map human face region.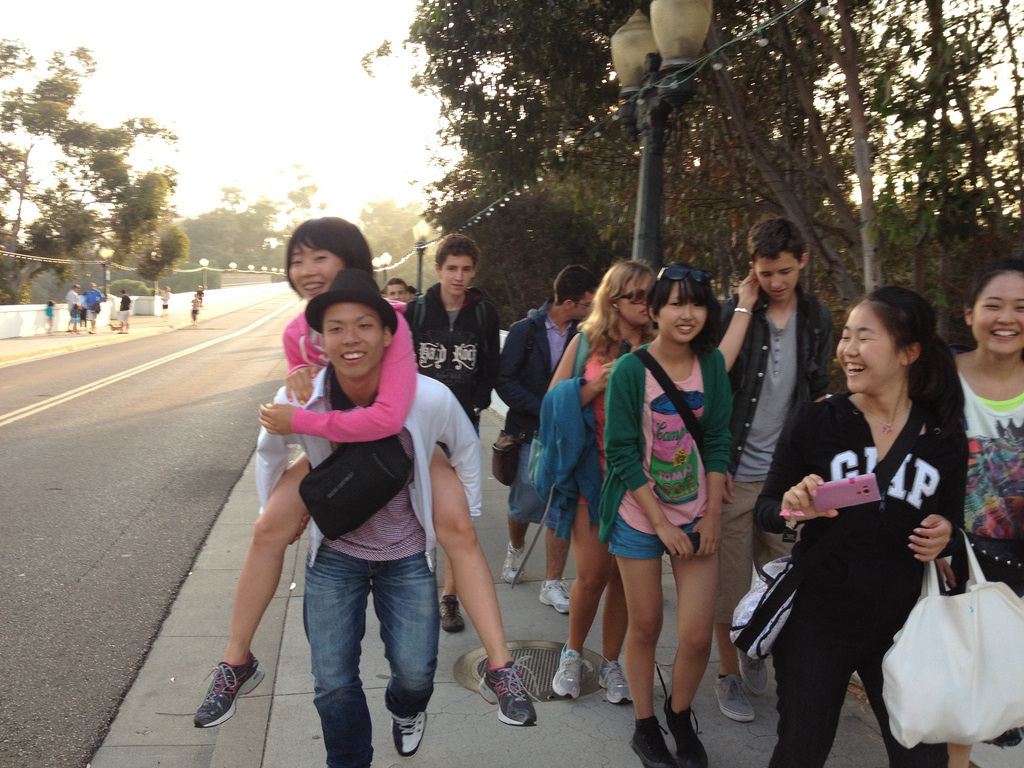
Mapped to select_region(837, 308, 901, 390).
